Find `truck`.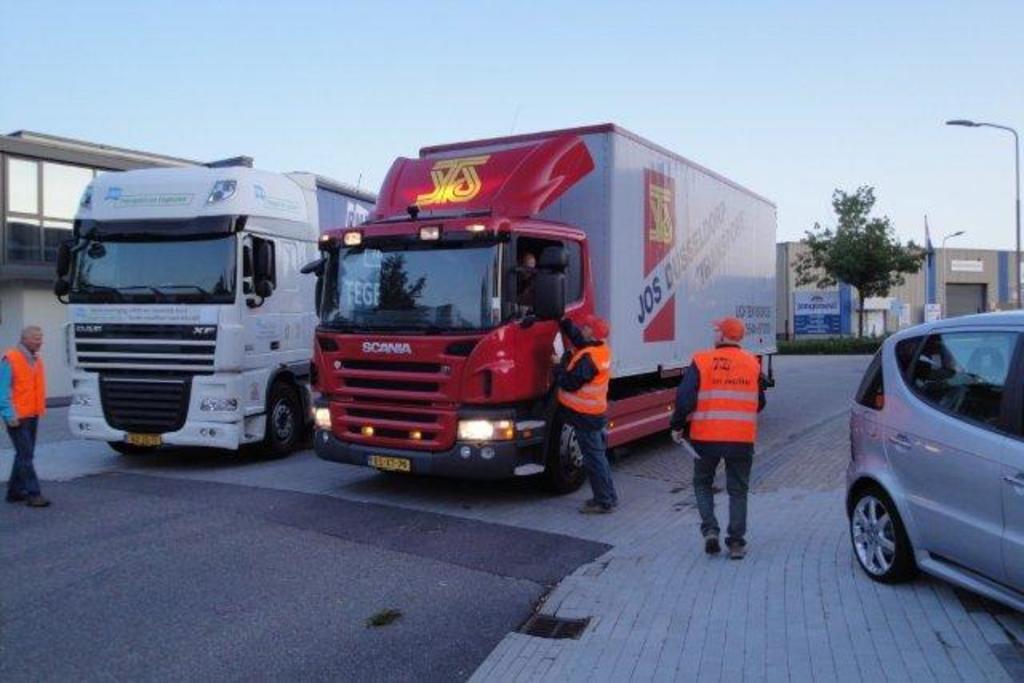
left=288, top=118, right=797, bottom=505.
